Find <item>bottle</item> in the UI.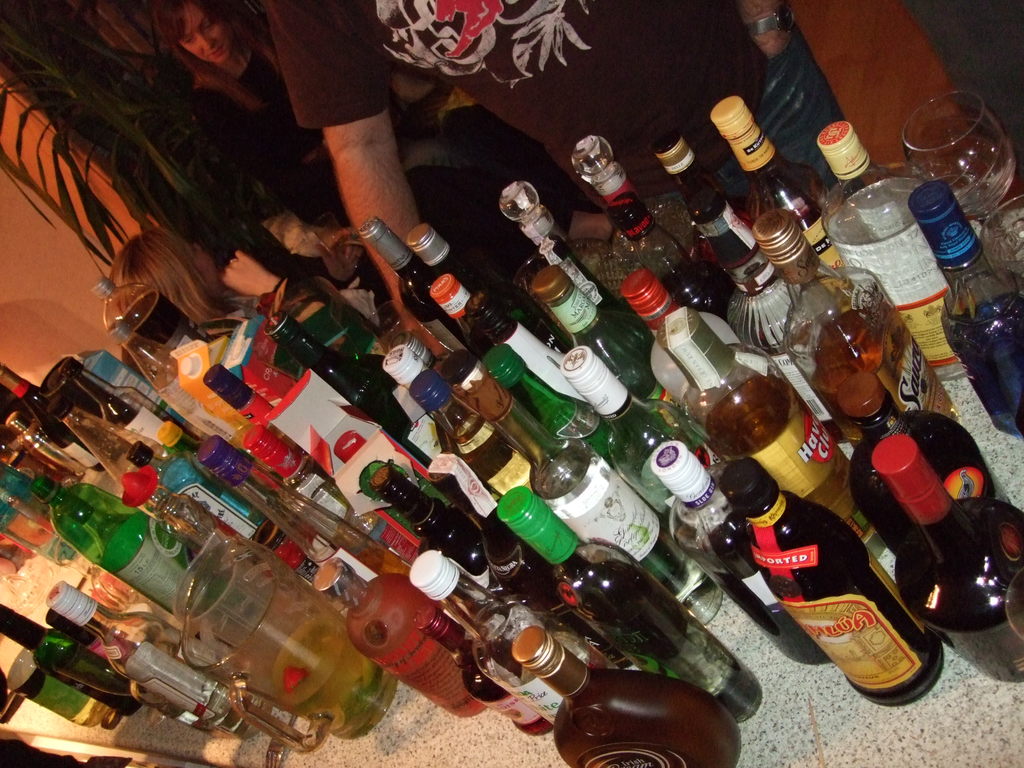
UI element at <bbox>0, 397, 126, 508</bbox>.
